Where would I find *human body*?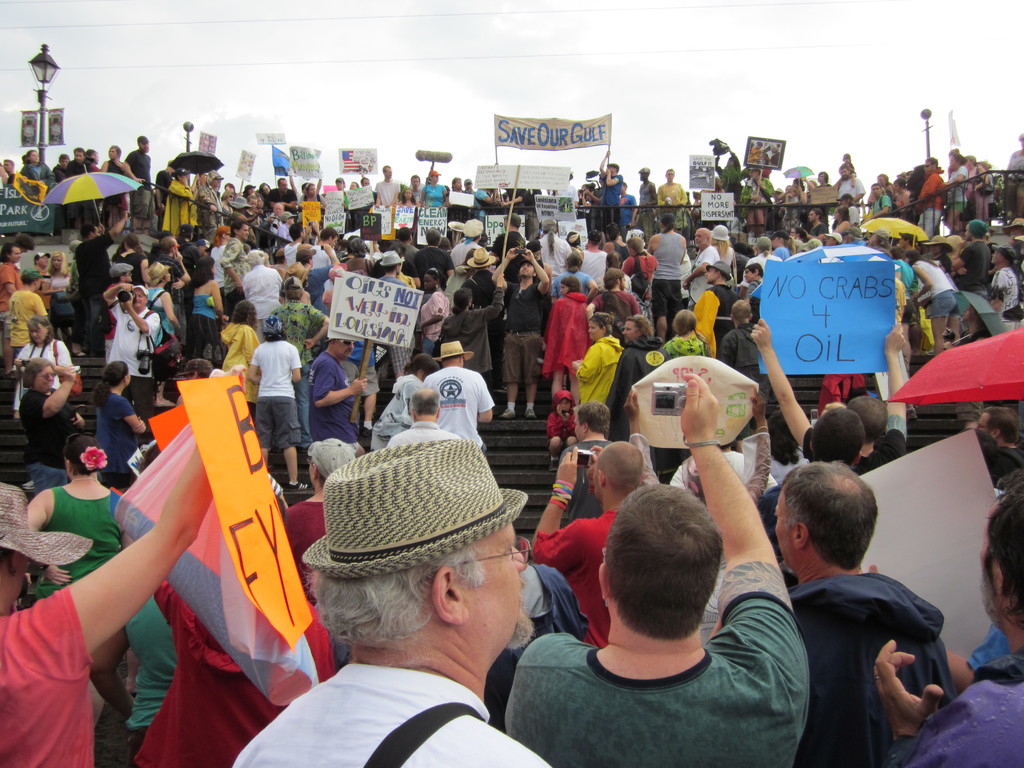
At (left=468, top=188, right=496, bottom=228).
